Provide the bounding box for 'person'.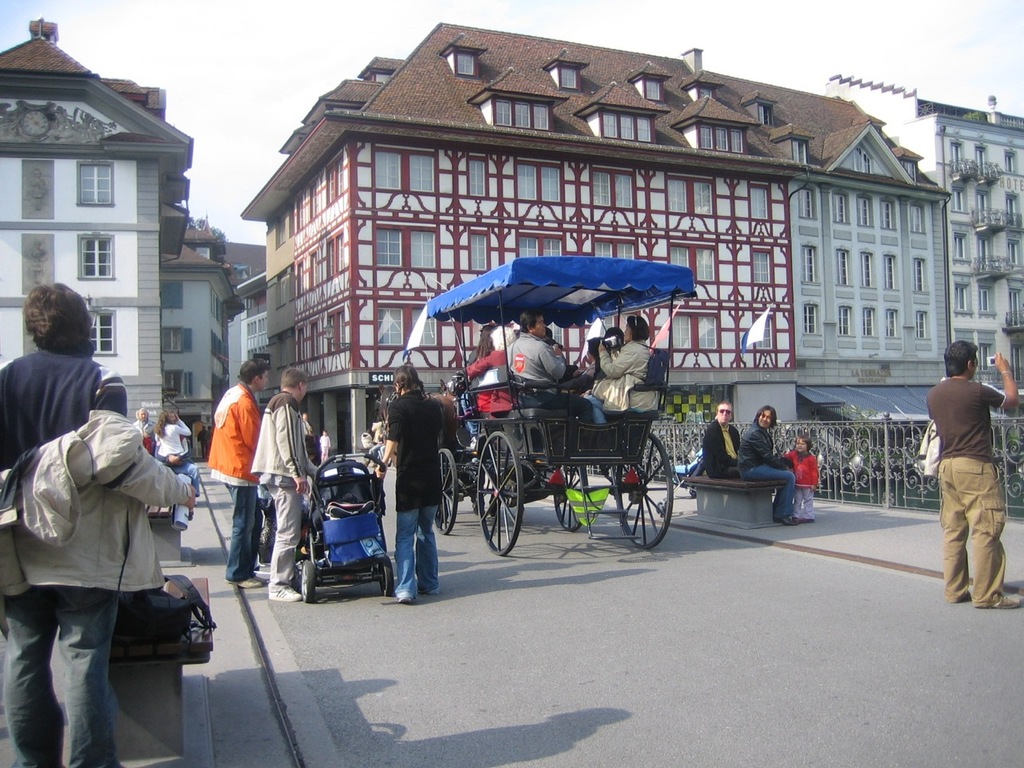
154, 409, 181, 471.
